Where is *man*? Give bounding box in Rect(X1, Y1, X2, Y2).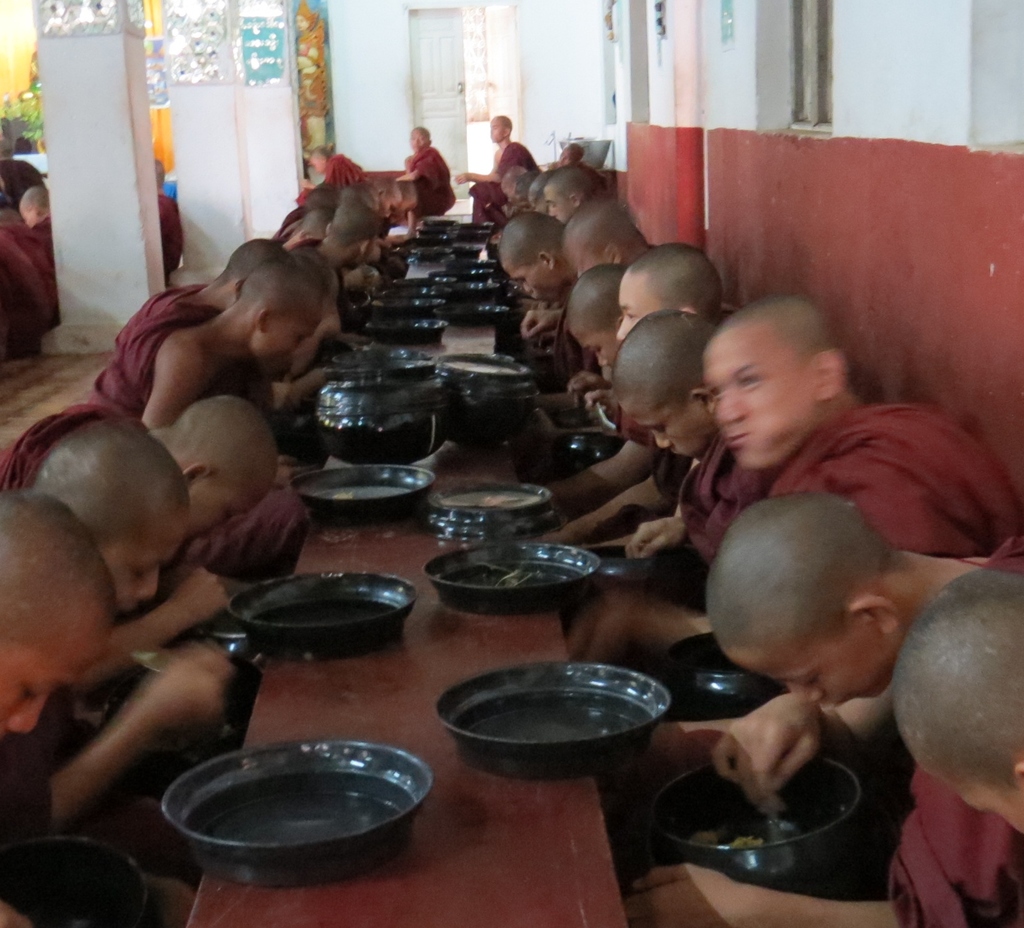
Rect(894, 569, 1023, 833).
